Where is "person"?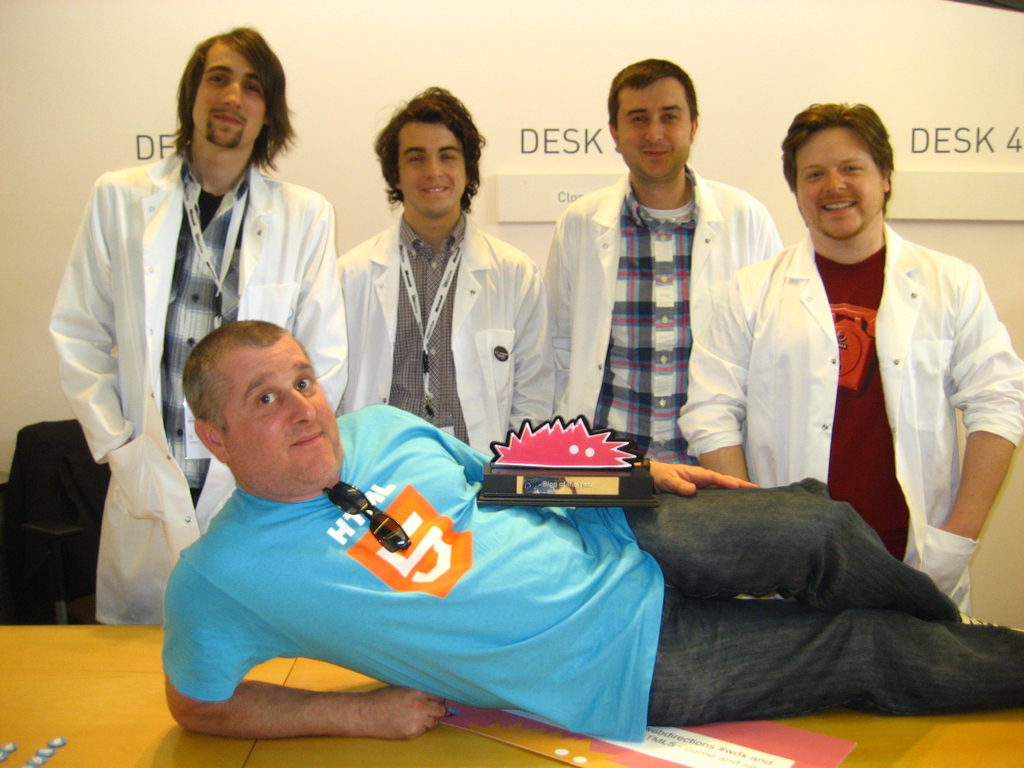
<region>548, 60, 781, 470</region>.
